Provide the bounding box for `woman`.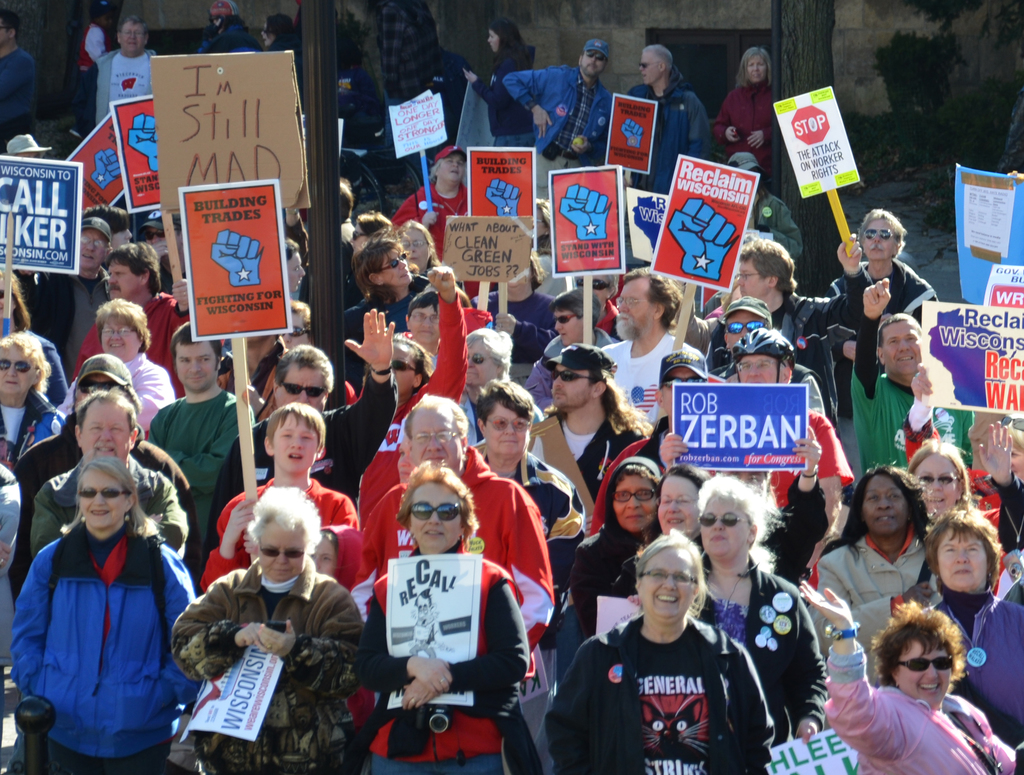
{"left": 907, "top": 439, "right": 974, "bottom": 521}.
